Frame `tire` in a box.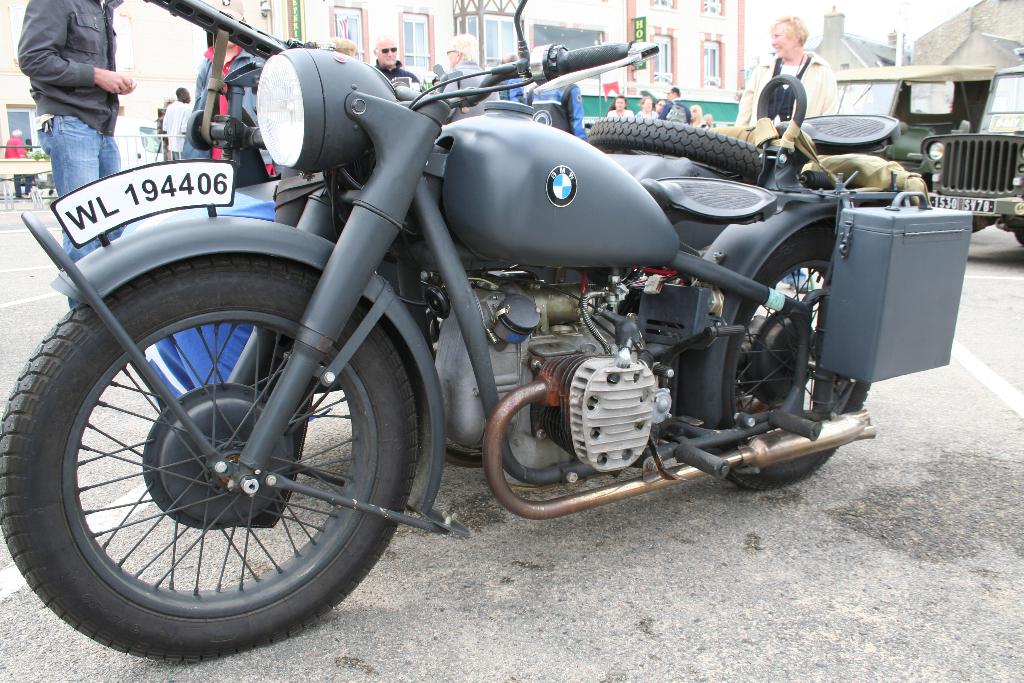
580 120 762 184.
